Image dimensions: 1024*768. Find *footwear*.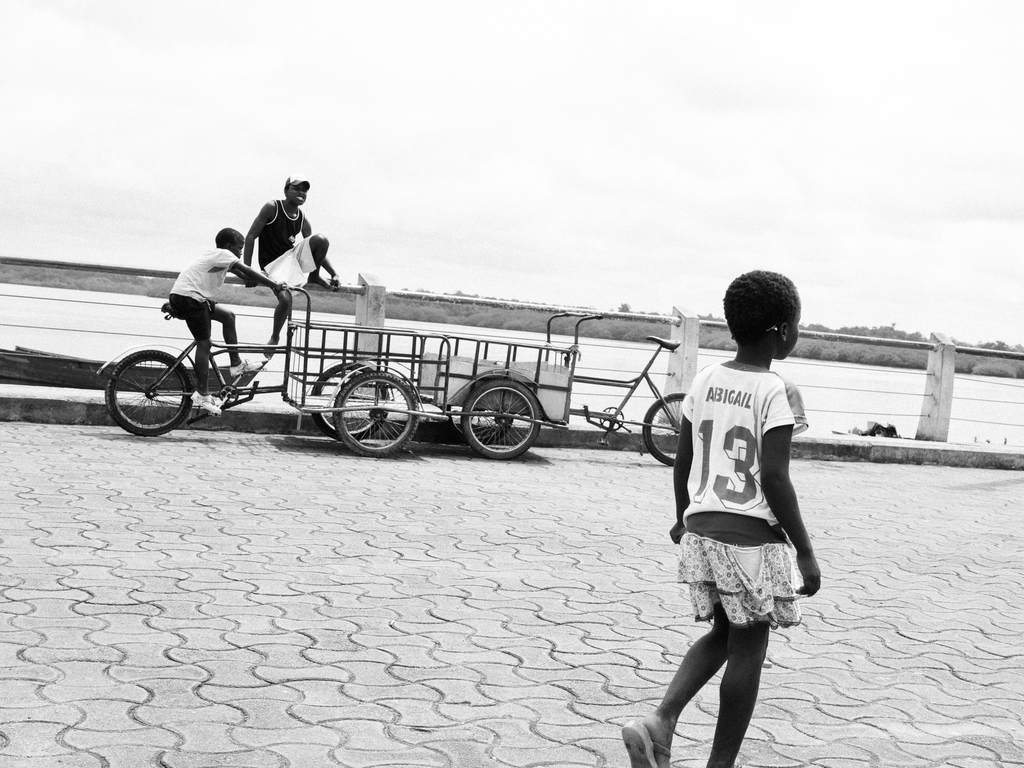
rect(190, 388, 225, 415).
